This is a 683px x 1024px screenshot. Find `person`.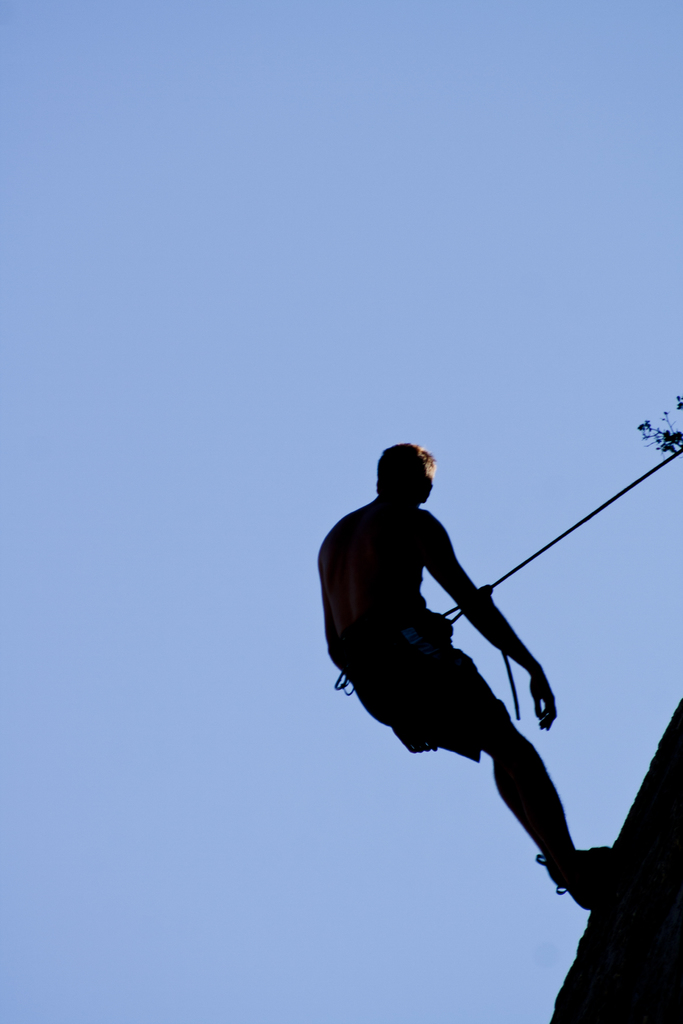
Bounding box: box(317, 472, 597, 934).
